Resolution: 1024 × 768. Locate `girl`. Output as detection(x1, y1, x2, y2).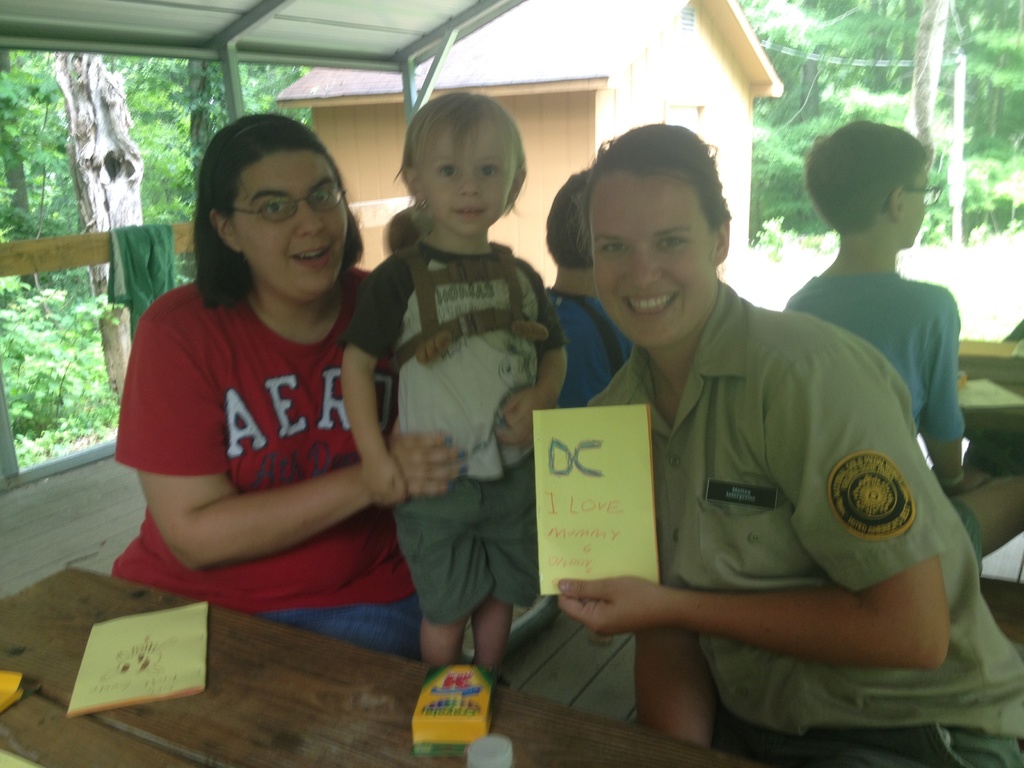
detection(557, 124, 1023, 767).
